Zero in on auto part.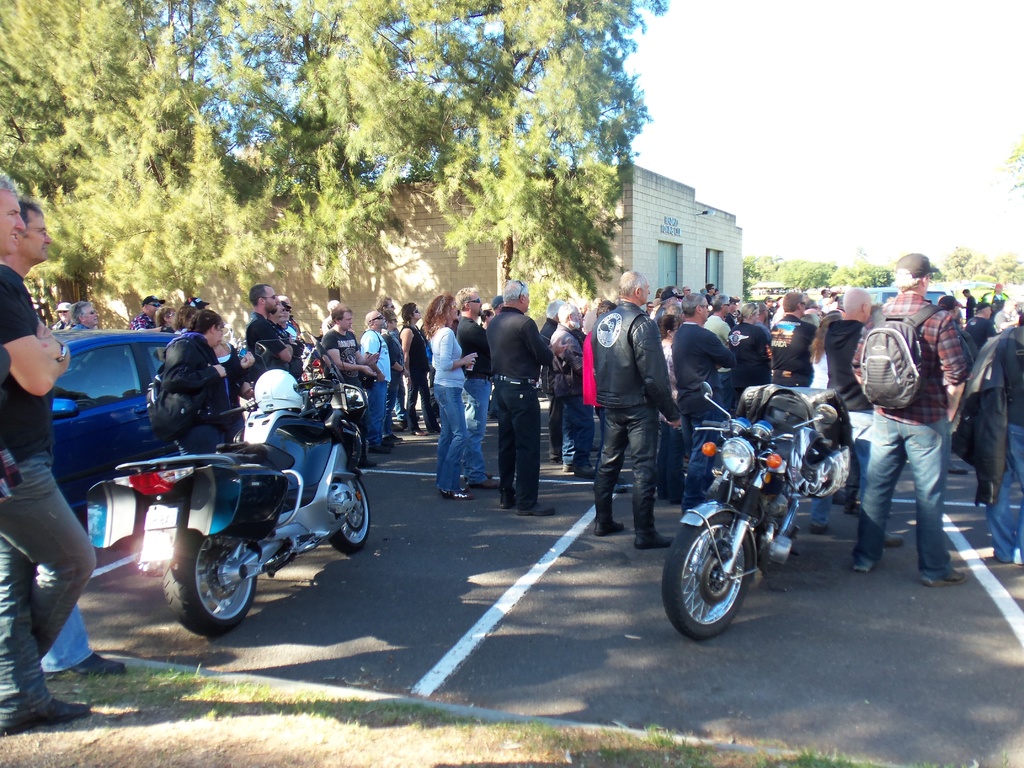
Zeroed in: (x1=58, y1=342, x2=152, y2=424).
